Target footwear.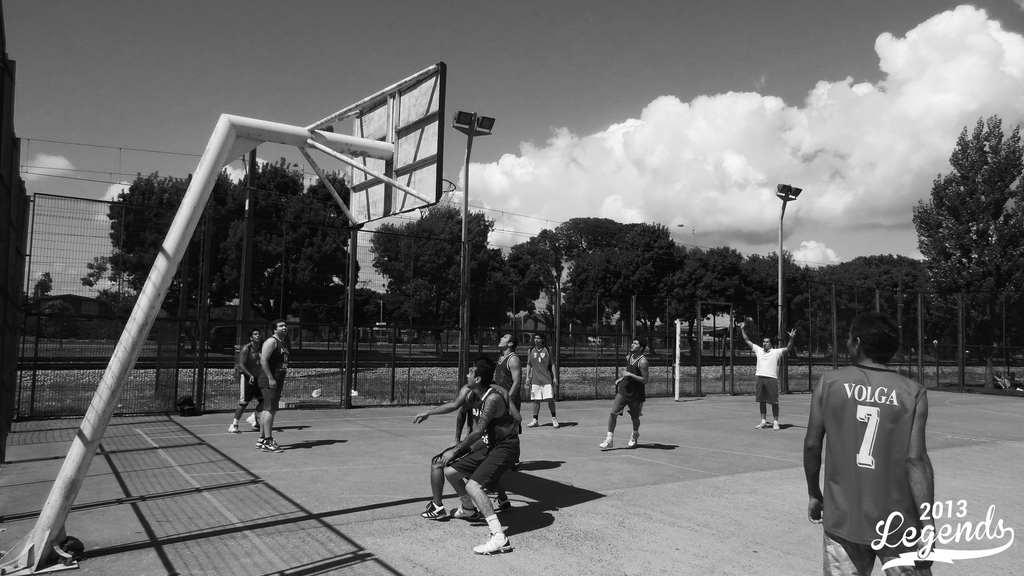
Target region: 420:500:448:518.
